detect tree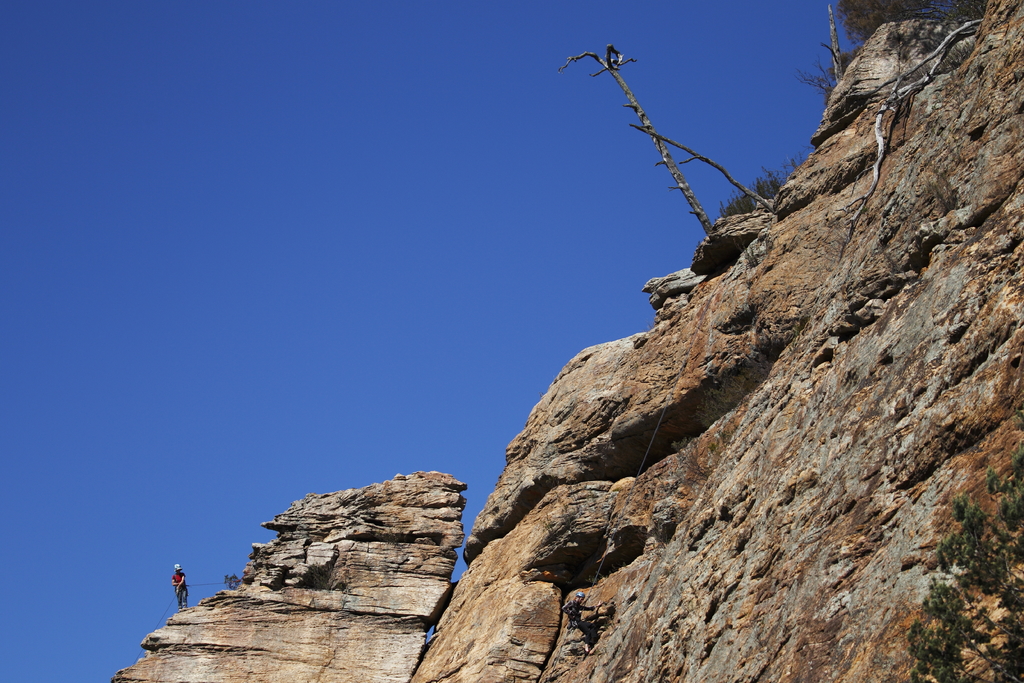
(left=575, top=25, right=736, bottom=224)
